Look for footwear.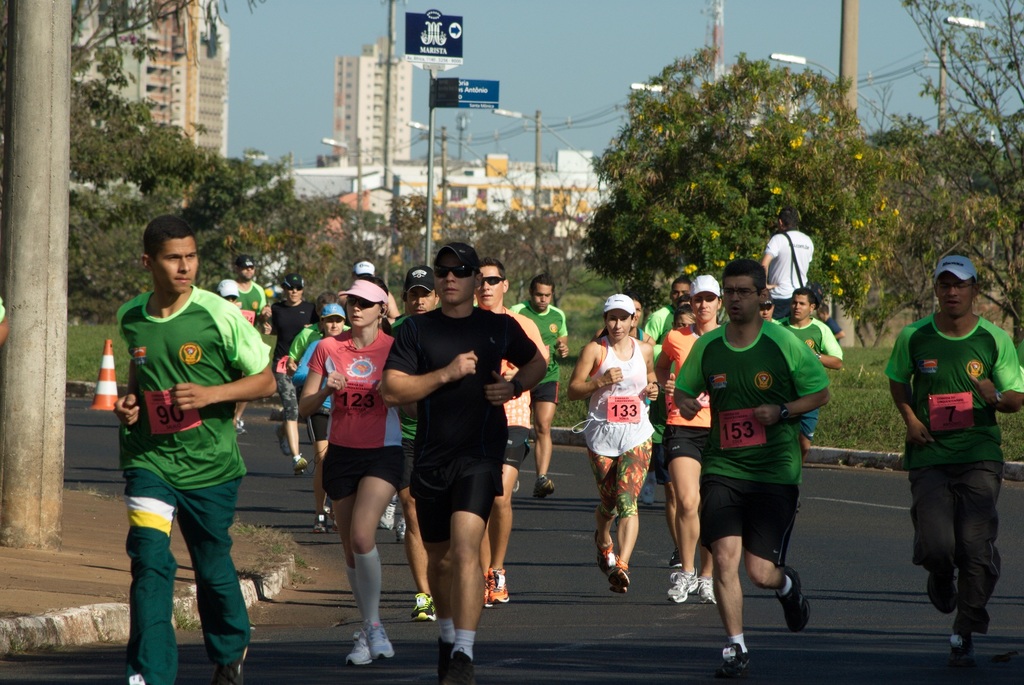
Found: l=447, t=648, r=471, b=684.
